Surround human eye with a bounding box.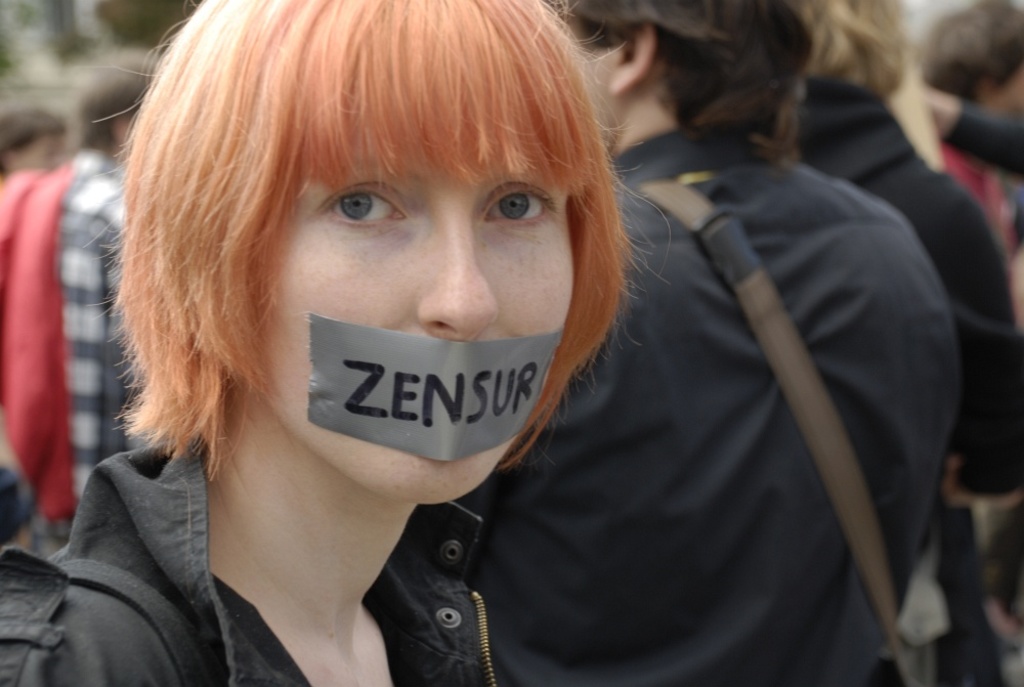
left=479, top=180, right=557, bottom=227.
